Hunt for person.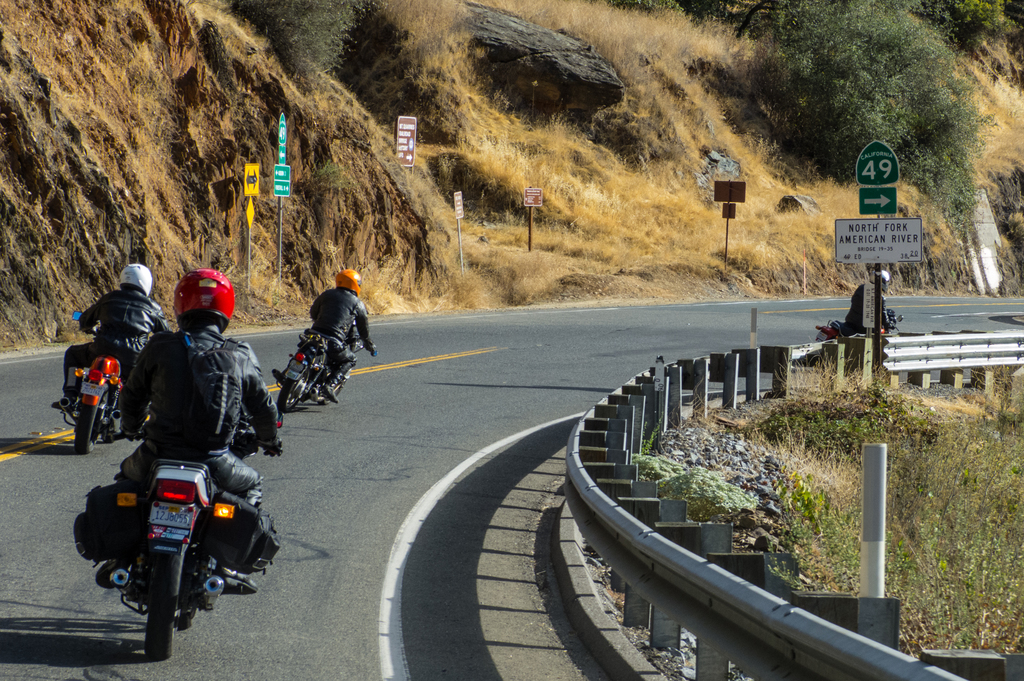
Hunted down at box(845, 272, 890, 342).
